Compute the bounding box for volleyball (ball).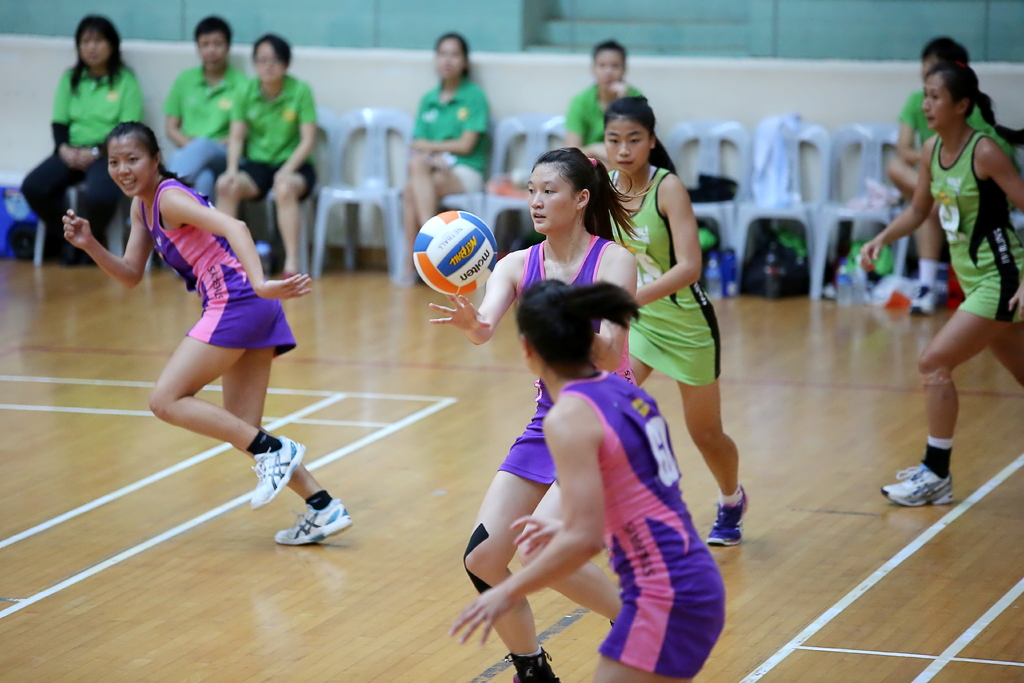
bbox(412, 208, 497, 298).
